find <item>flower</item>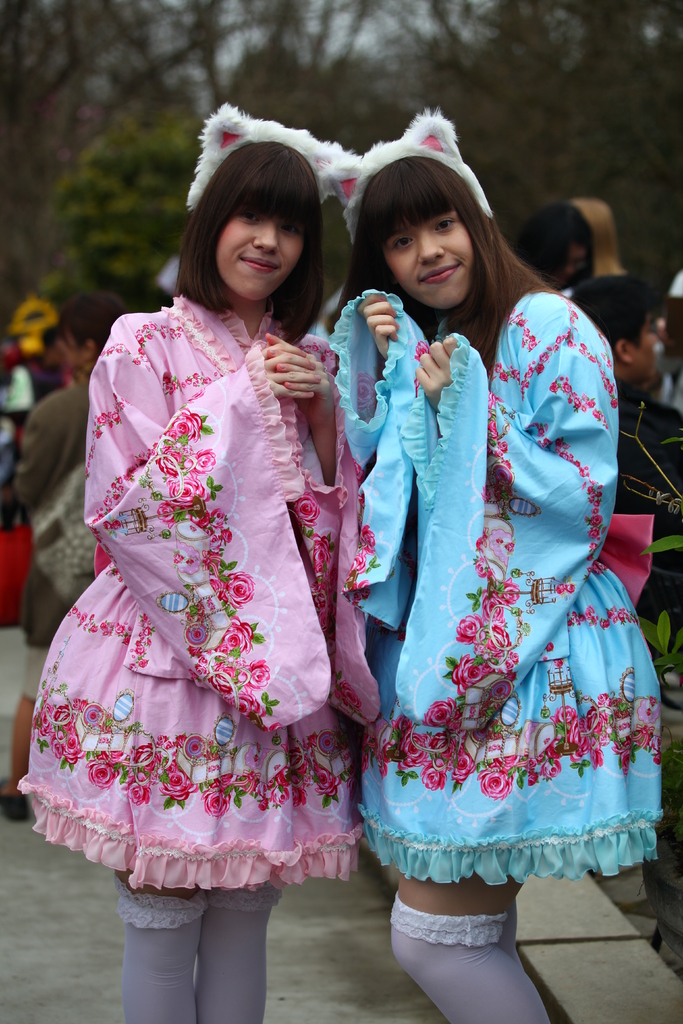
[left=128, top=783, right=152, bottom=803]
